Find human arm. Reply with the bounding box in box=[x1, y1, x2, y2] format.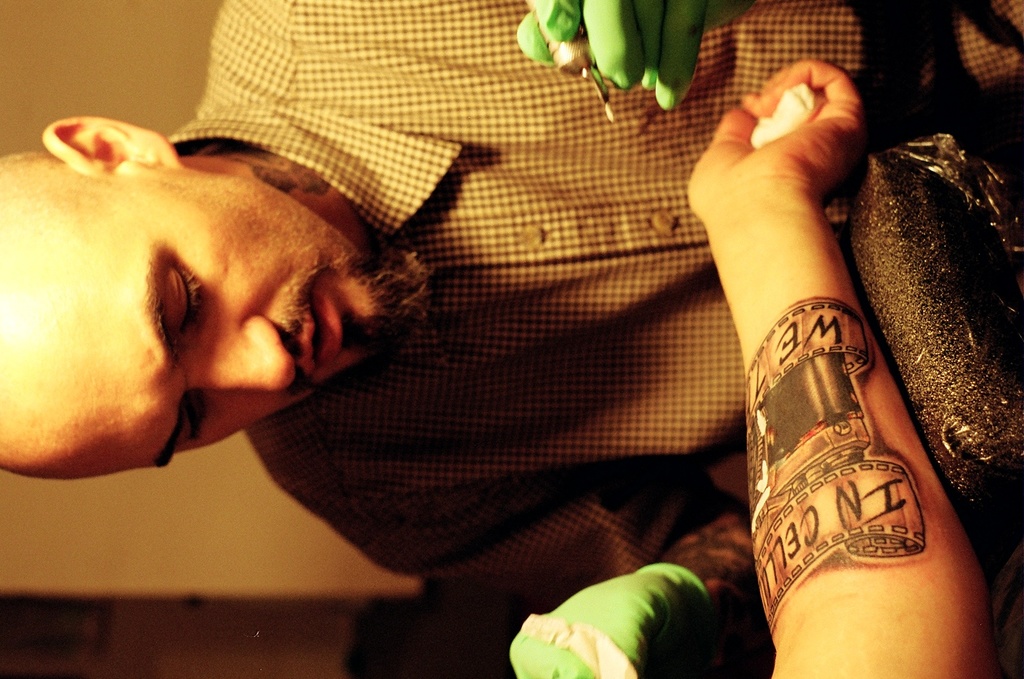
box=[467, 0, 761, 104].
